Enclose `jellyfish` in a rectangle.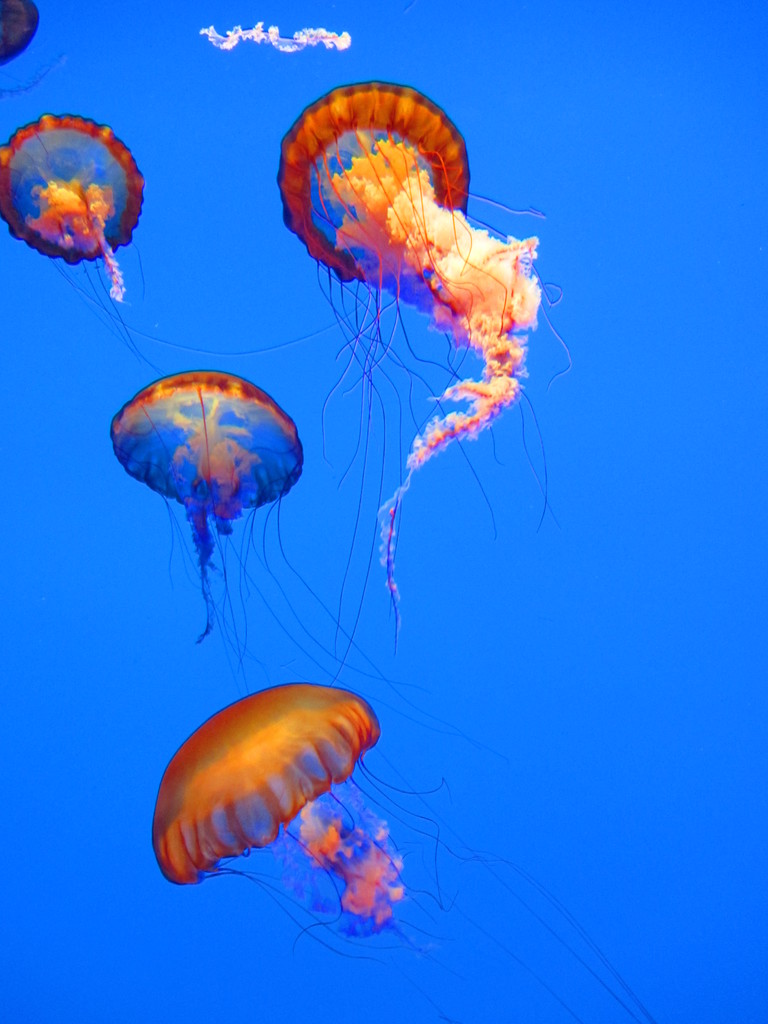
crop(0, 118, 327, 373).
